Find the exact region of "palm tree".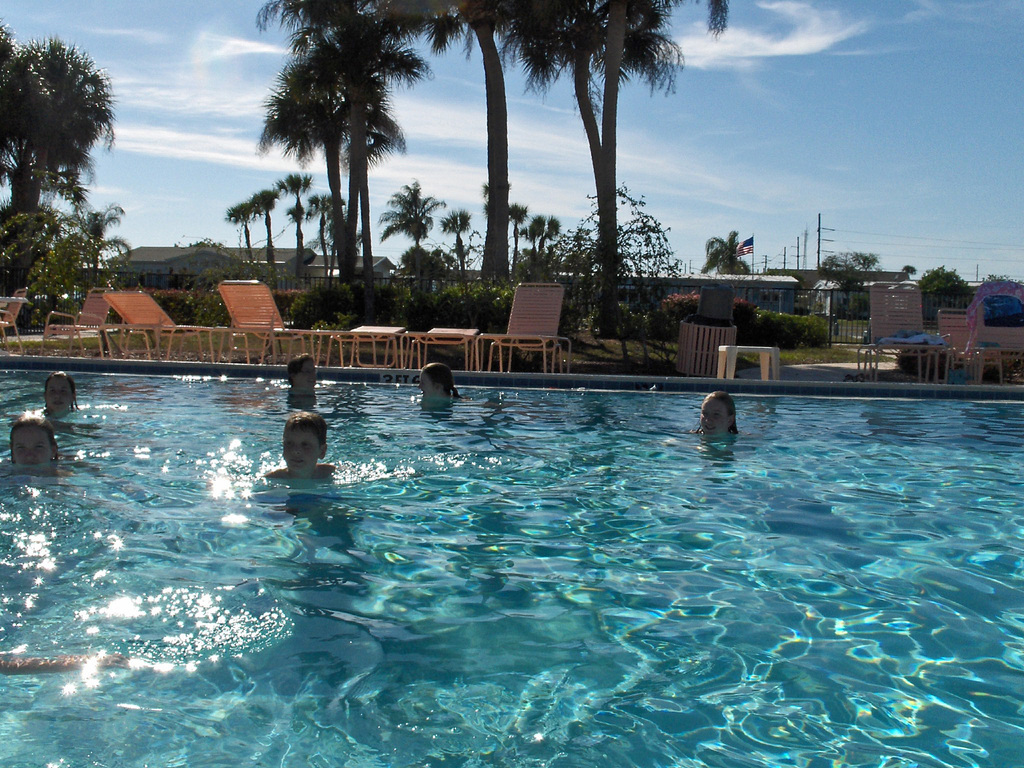
Exact region: x1=270, y1=171, x2=308, y2=271.
